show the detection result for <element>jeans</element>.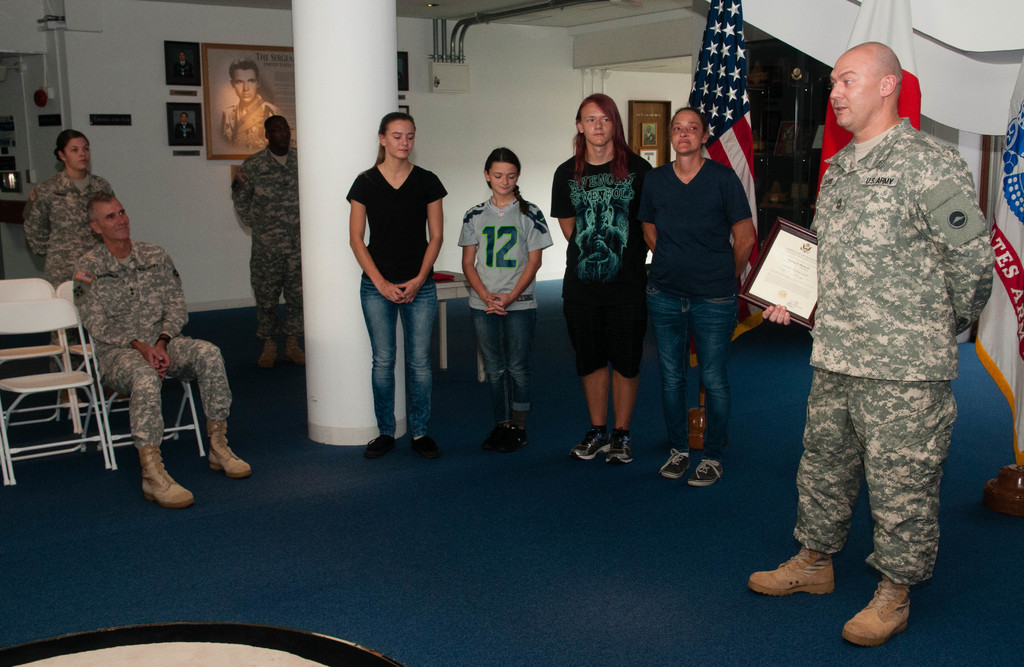
bbox(465, 306, 543, 439).
